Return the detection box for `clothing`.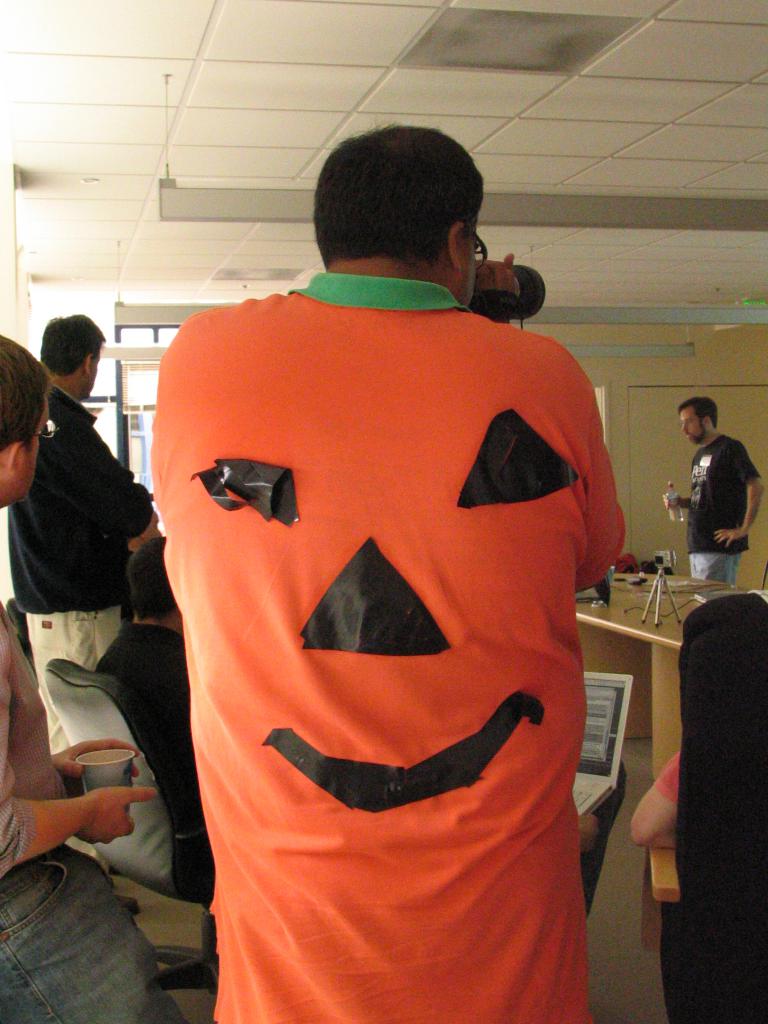
(650,751,682,811).
